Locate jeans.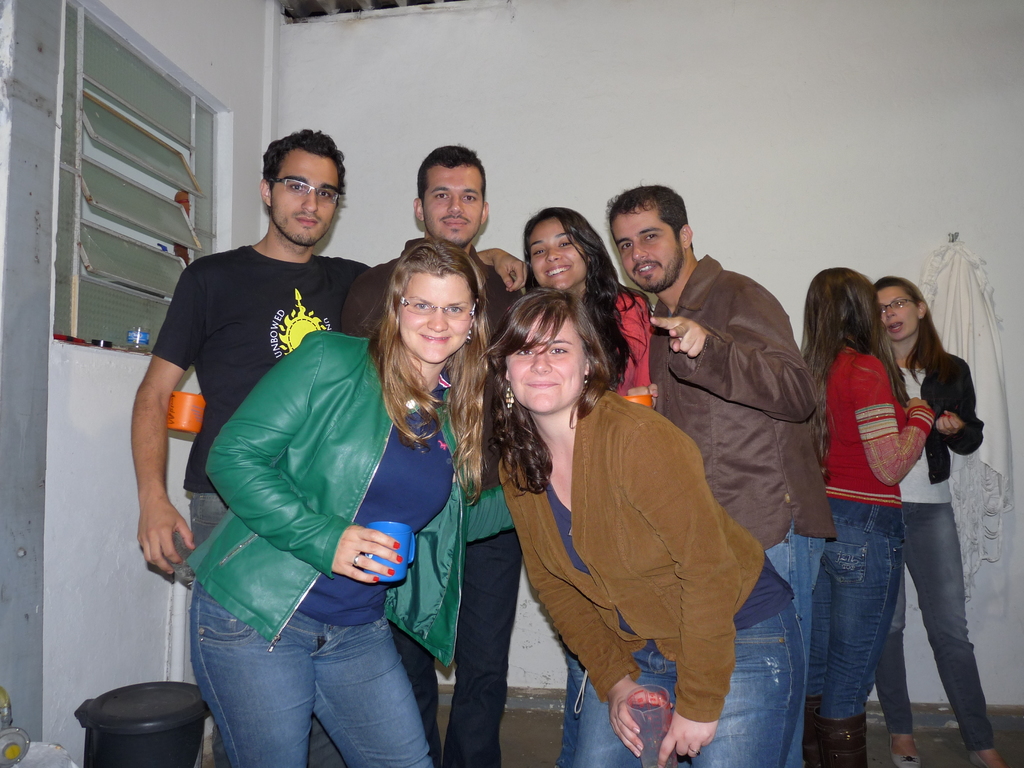
Bounding box: left=806, top=497, right=904, bottom=716.
